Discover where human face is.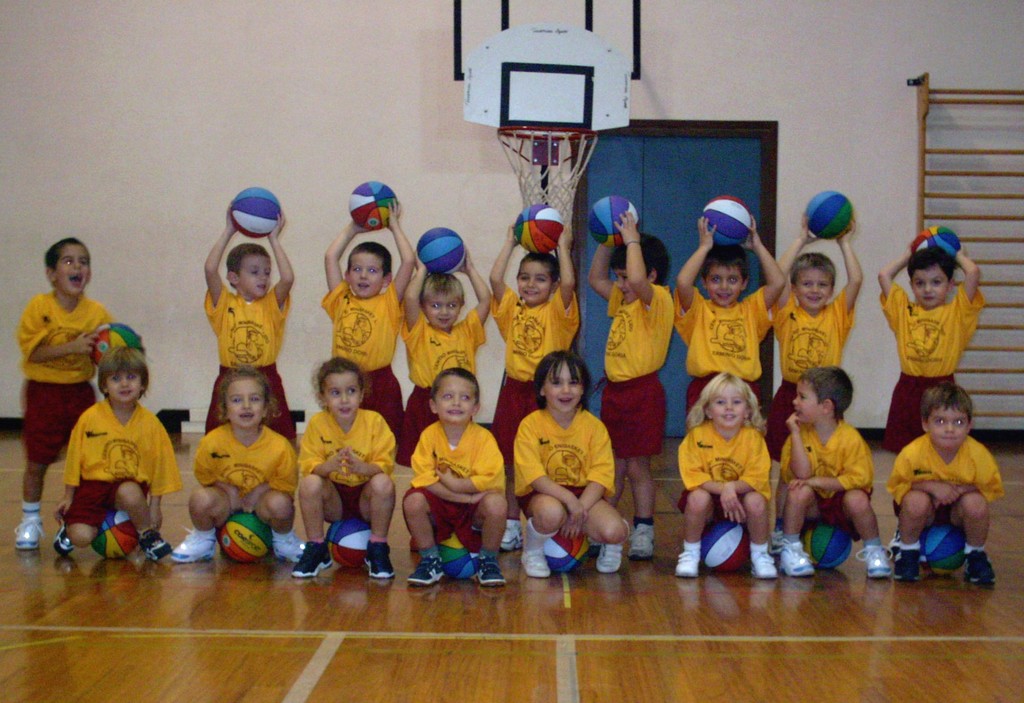
Discovered at 241, 258, 272, 294.
